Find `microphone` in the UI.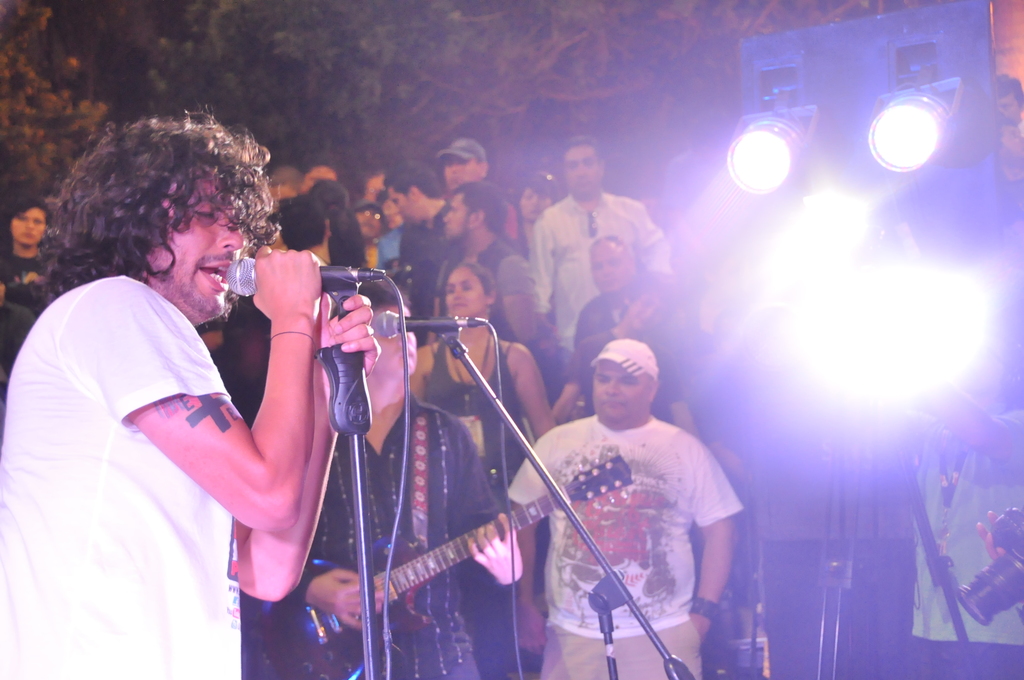
UI element at [374, 311, 487, 340].
